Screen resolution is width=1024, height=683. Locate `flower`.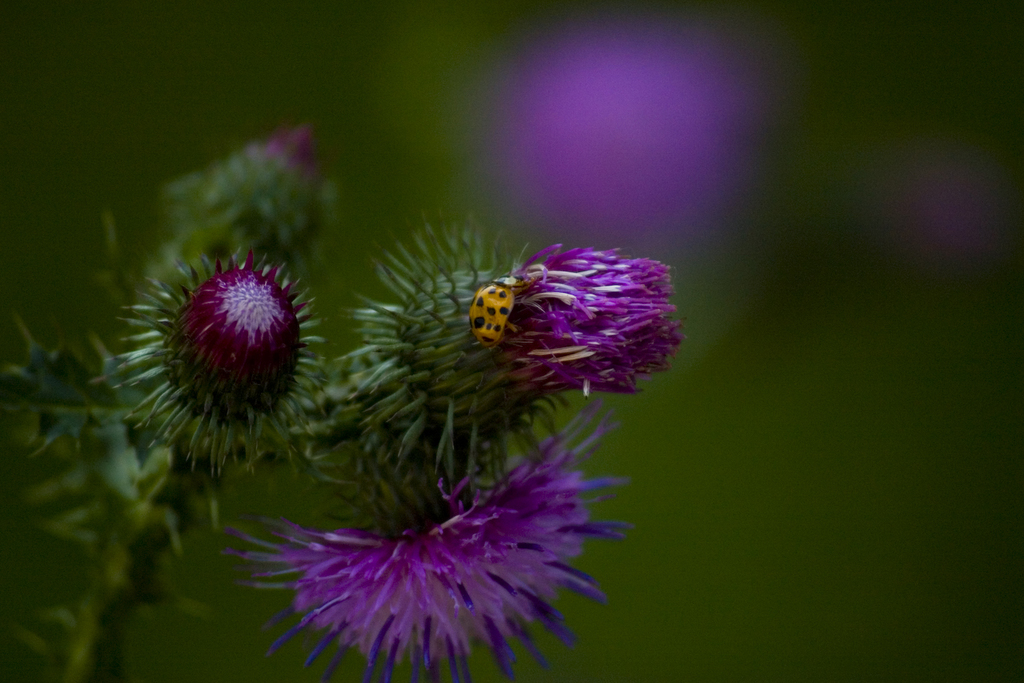
(left=220, top=425, right=621, bottom=682).
